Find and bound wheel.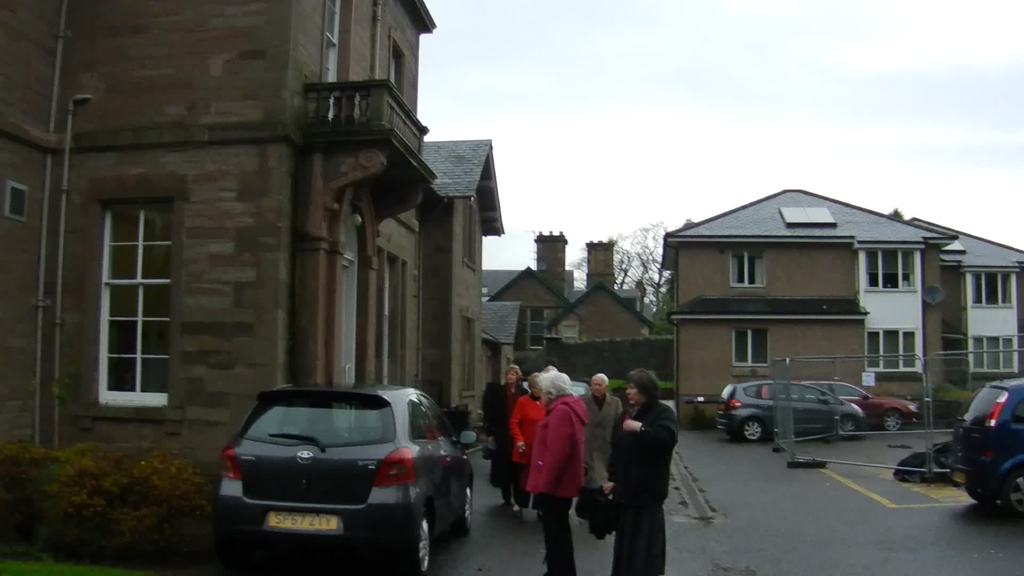
Bound: box=[456, 479, 472, 540].
